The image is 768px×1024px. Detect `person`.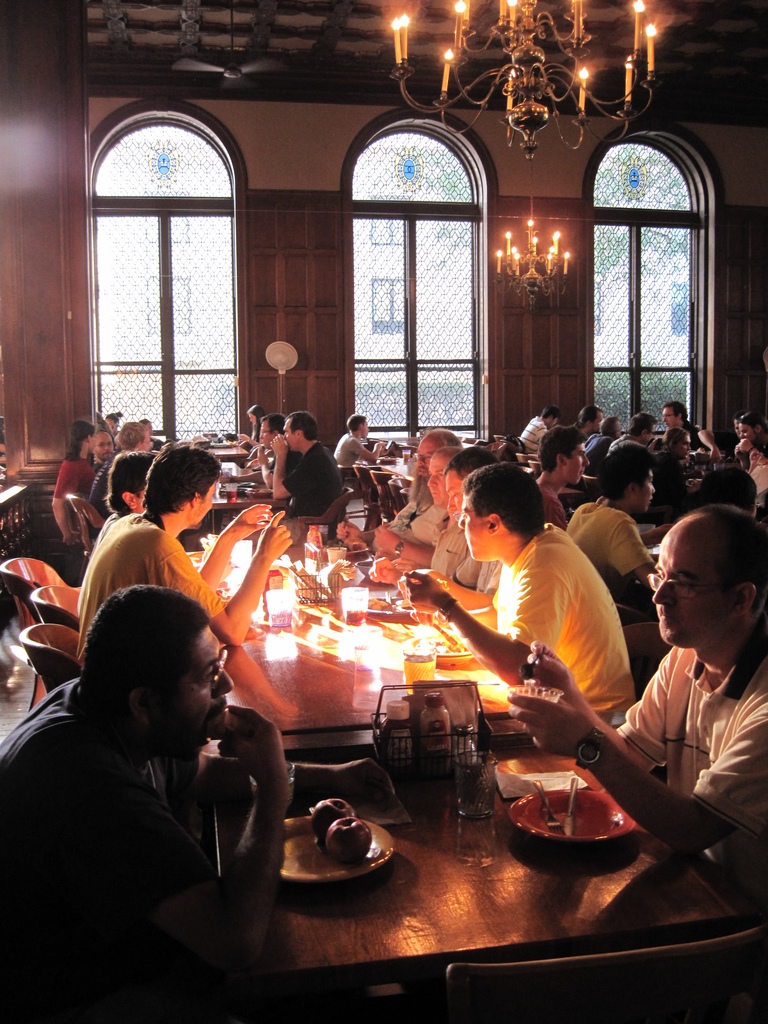
Detection: select_region(93, 434, 111, 474).
